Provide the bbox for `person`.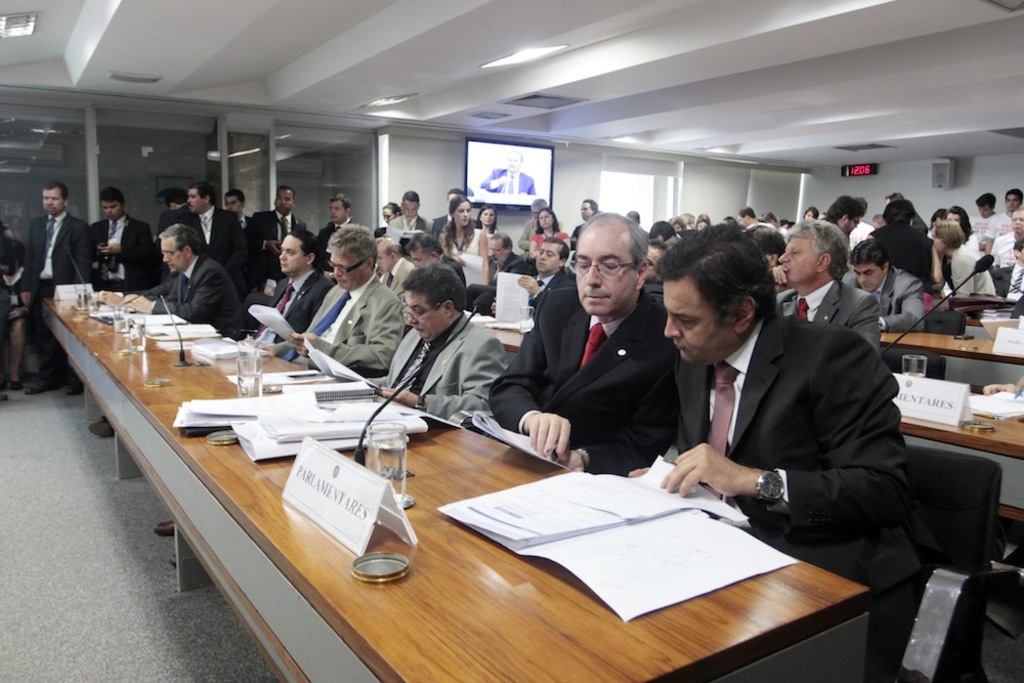
x1=159, y1=196, x2=189, y2=237.
